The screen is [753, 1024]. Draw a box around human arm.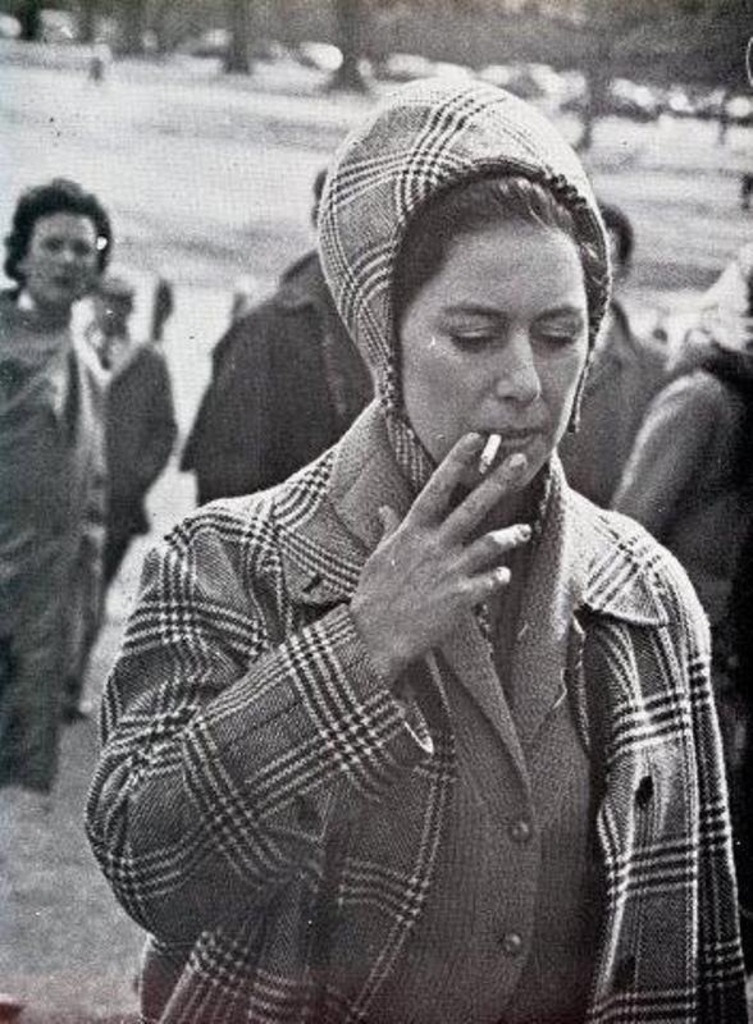
[left=78, top=430, right=535, bottom=951].
